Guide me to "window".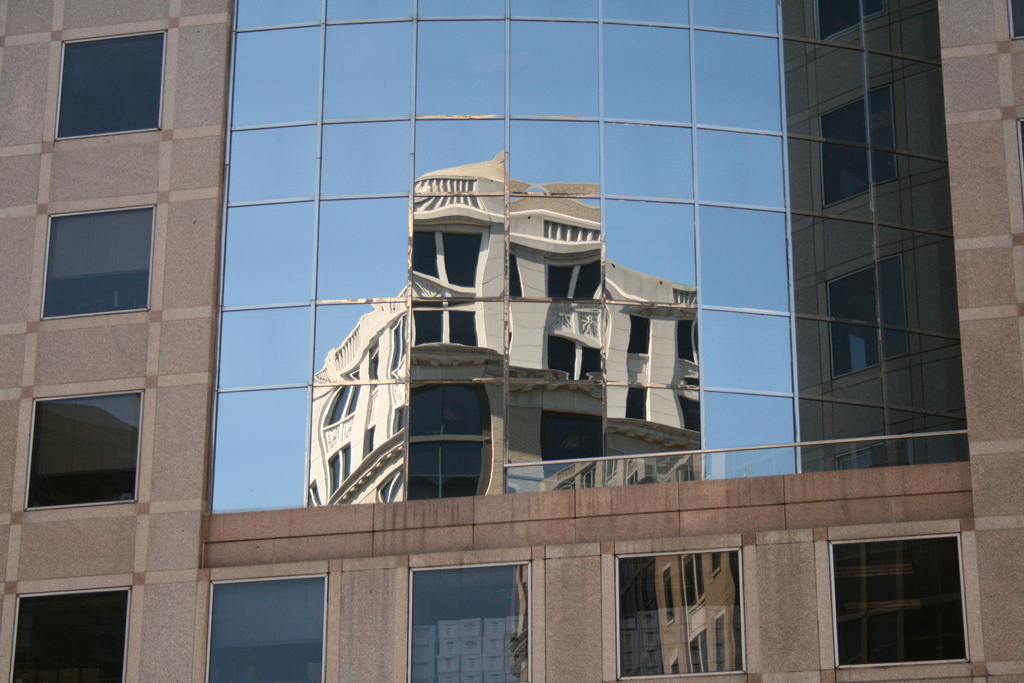
Guidance: Rect(24, 388, 149, 510).
